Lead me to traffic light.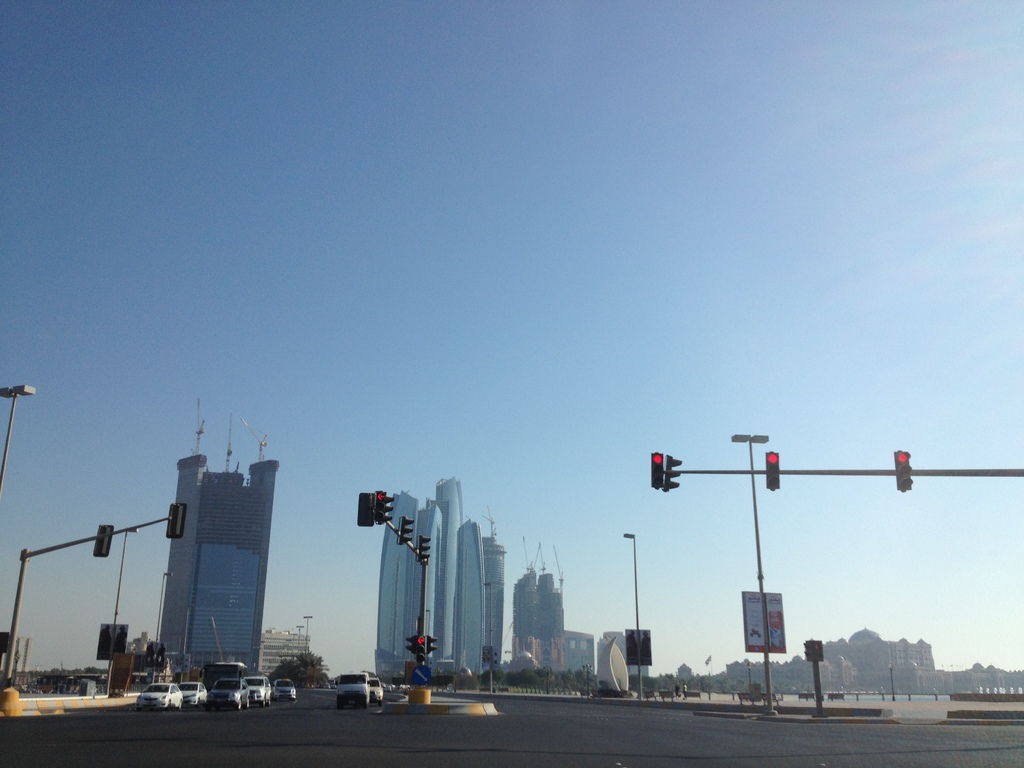
Lead to x1=650 y1=452 x2=664 y2=490.
